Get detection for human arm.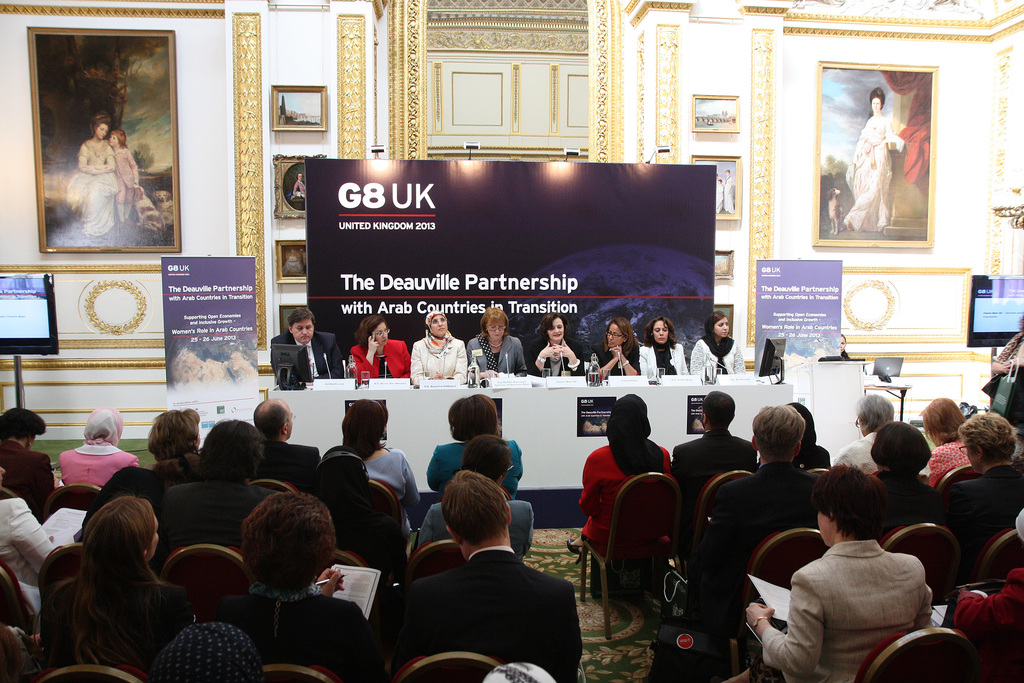
Detection: pyautogui.locateOnScreen(557, 338, 589, 375).
